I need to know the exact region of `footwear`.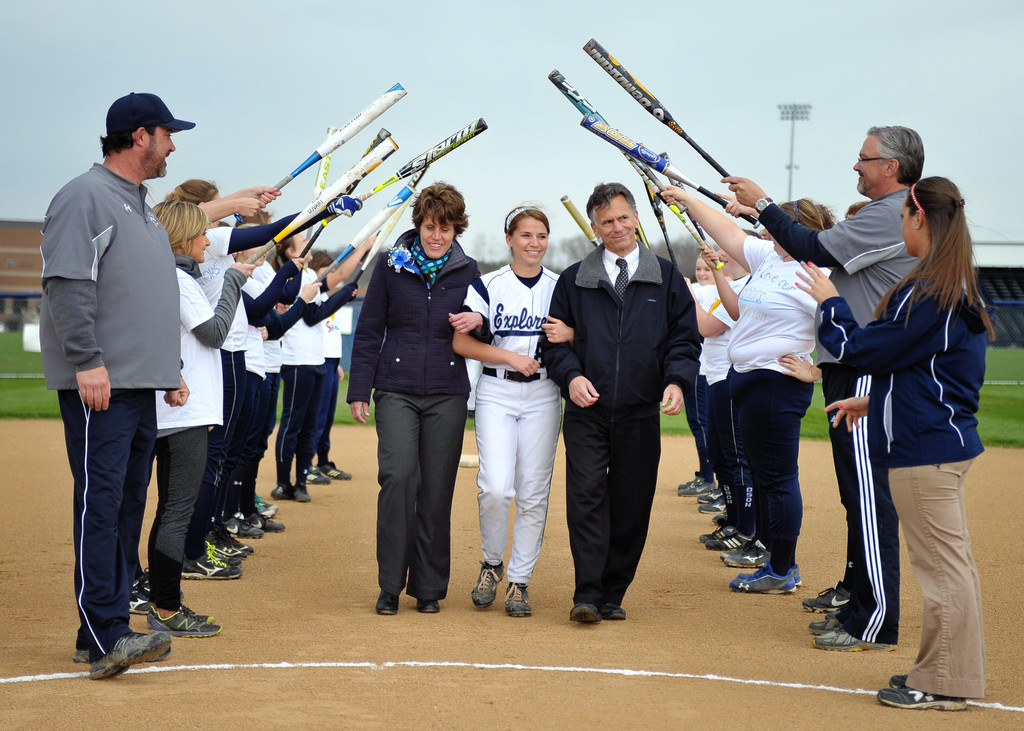
Region: region(875, 674, 968, 712).
